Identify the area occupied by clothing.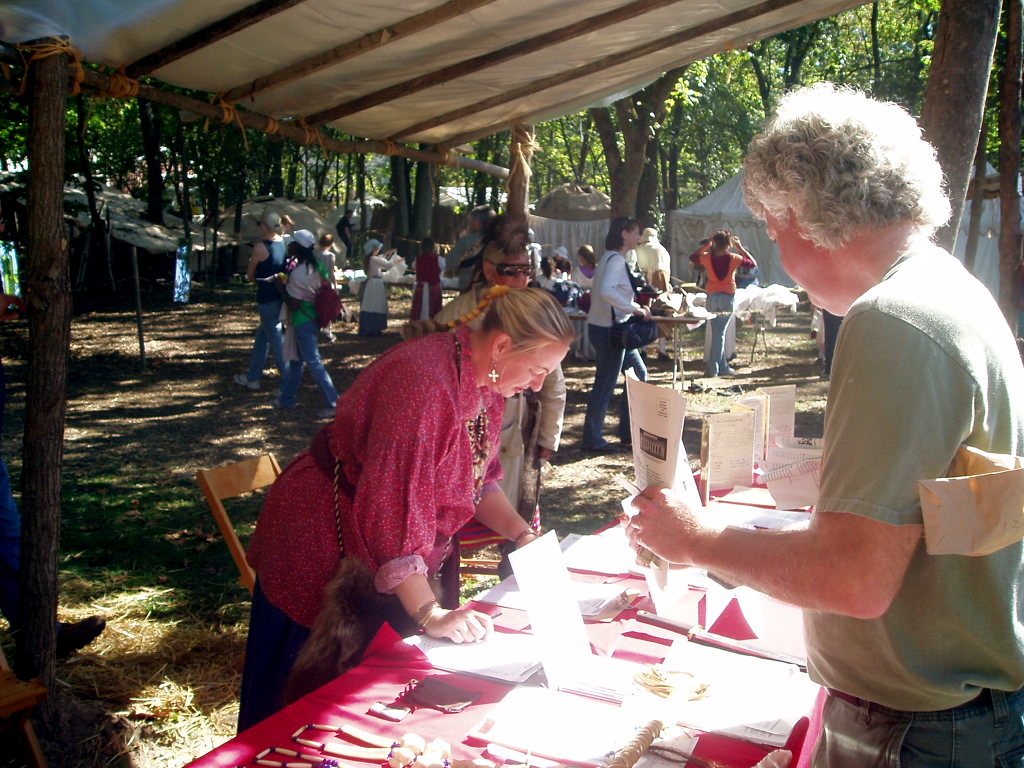
Area: BBox(358, 251, 401, 336).
